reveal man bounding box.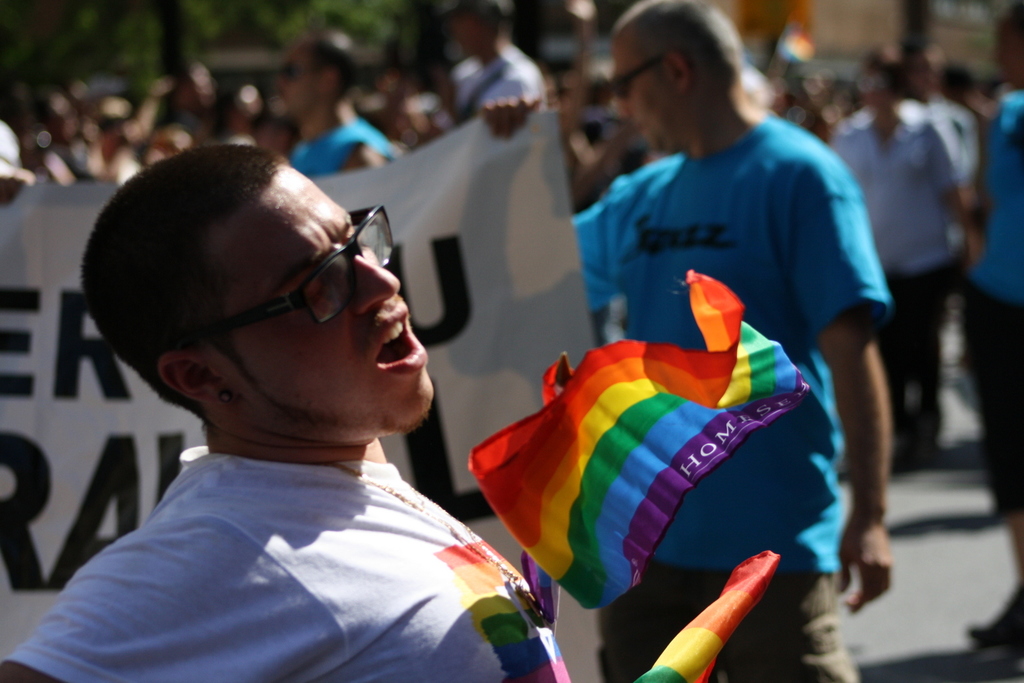
Revealed: bbox=[442, 0, 547, 126].
